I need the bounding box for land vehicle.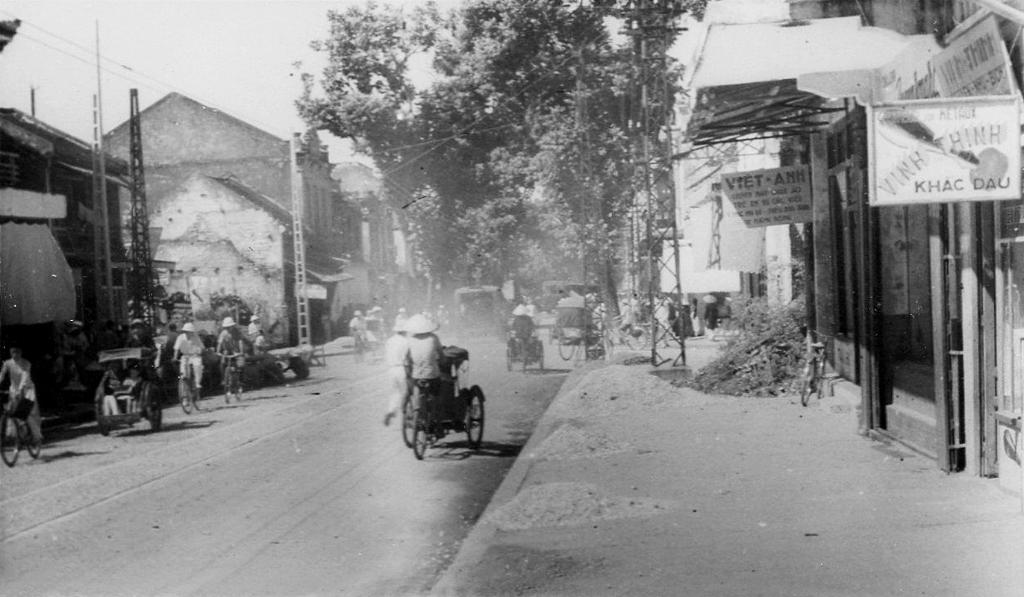
Here it is: select_region(214, 349, 249, 404).
